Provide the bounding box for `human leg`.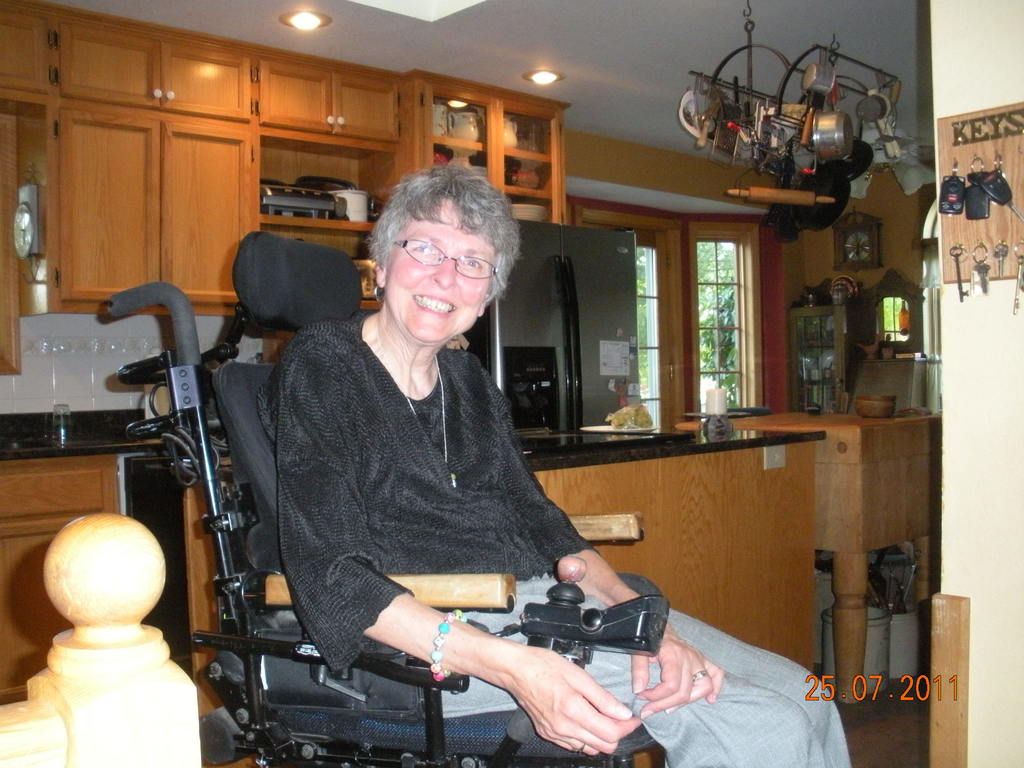
crop(490, 601, 855, 762).
